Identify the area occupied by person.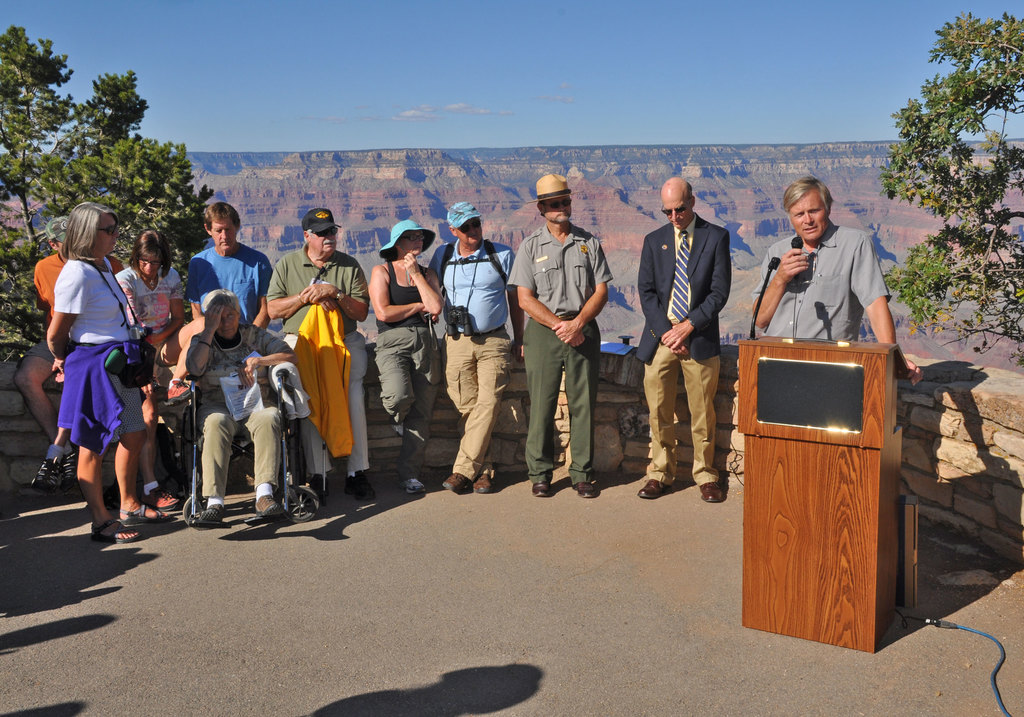
Area: bbox=[506, 175, 614, 499].
